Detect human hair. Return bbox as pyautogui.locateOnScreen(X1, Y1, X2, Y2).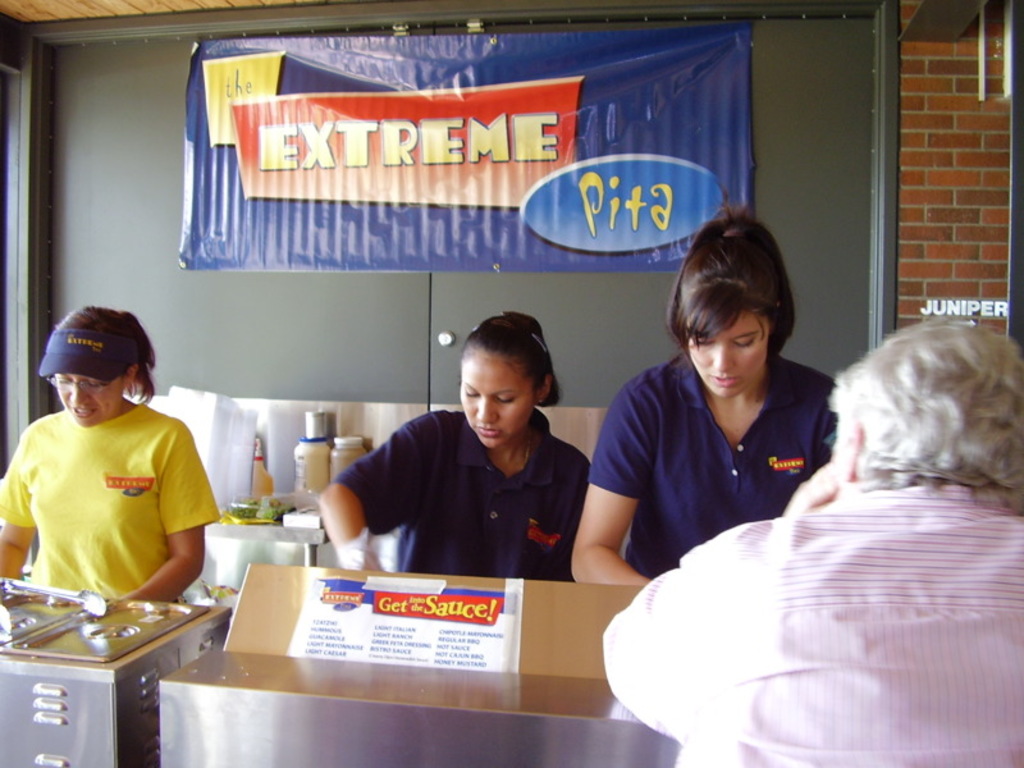
pyautogui.locateOnScreen(466, 308, 562, 402).
